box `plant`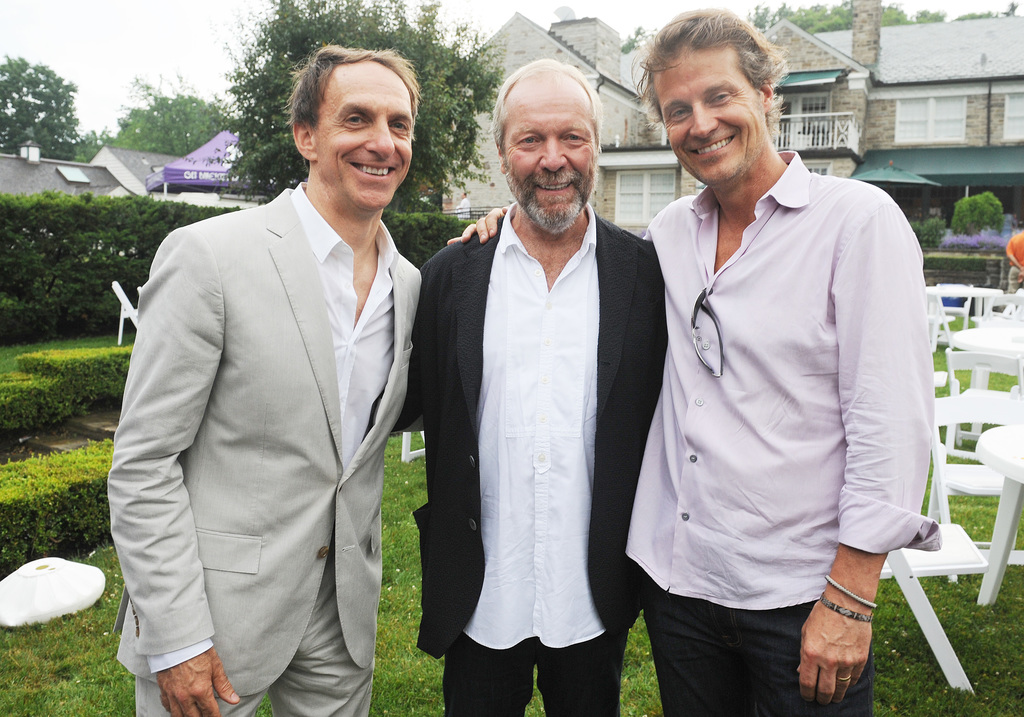
bbox(987, 364, 1020, 392)
